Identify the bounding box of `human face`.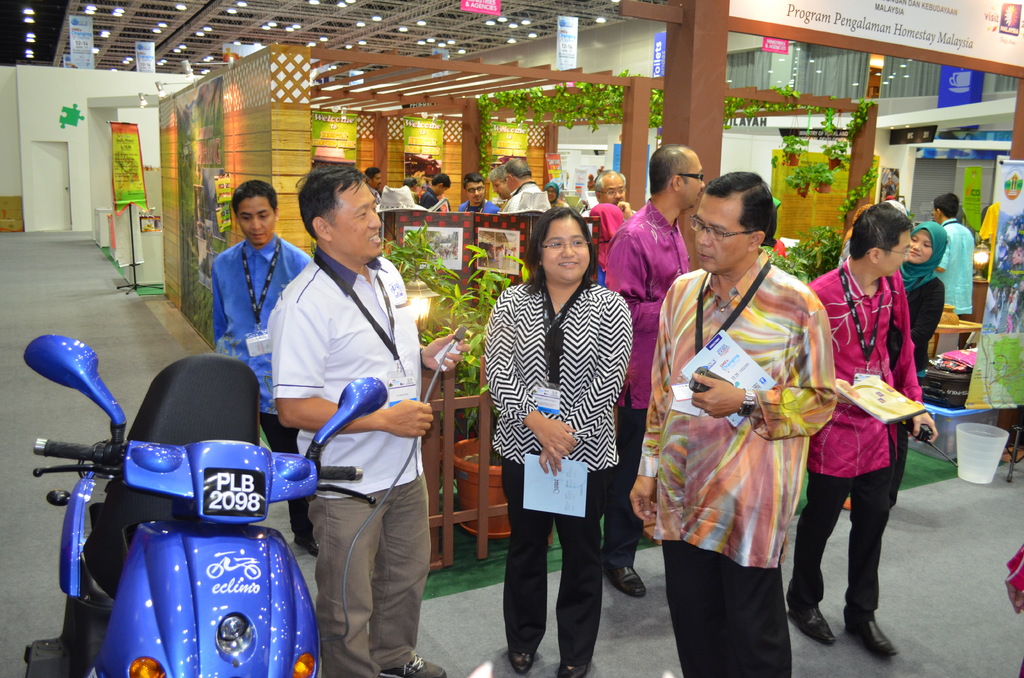
538,222,589,276.
